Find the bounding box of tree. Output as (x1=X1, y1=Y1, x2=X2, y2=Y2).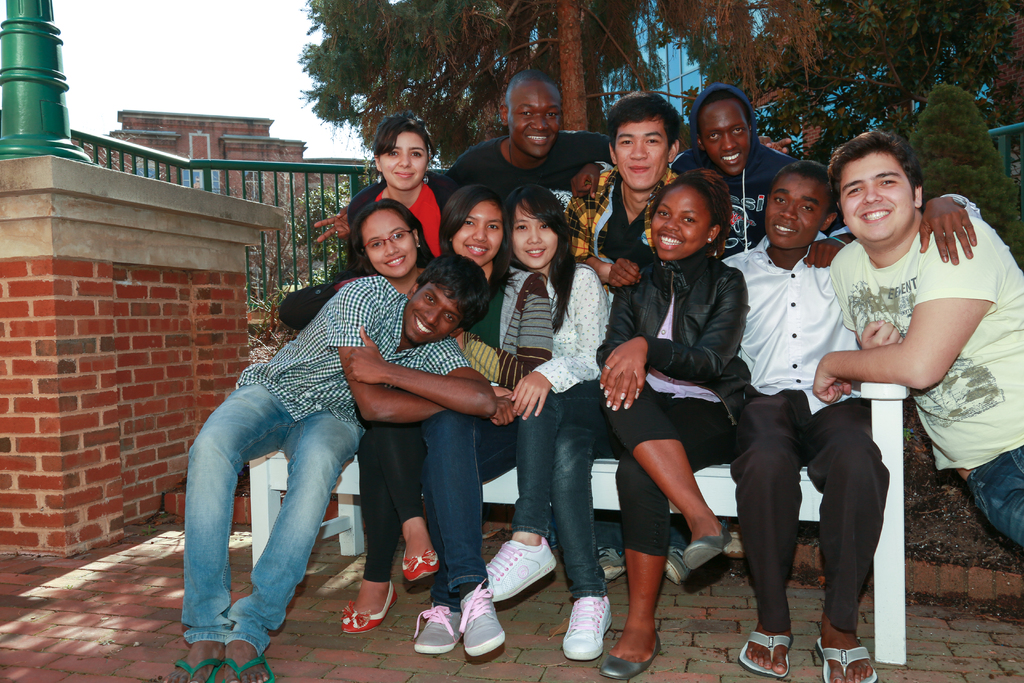
(x1=908, y1=80, x2=1023, y2=272).
